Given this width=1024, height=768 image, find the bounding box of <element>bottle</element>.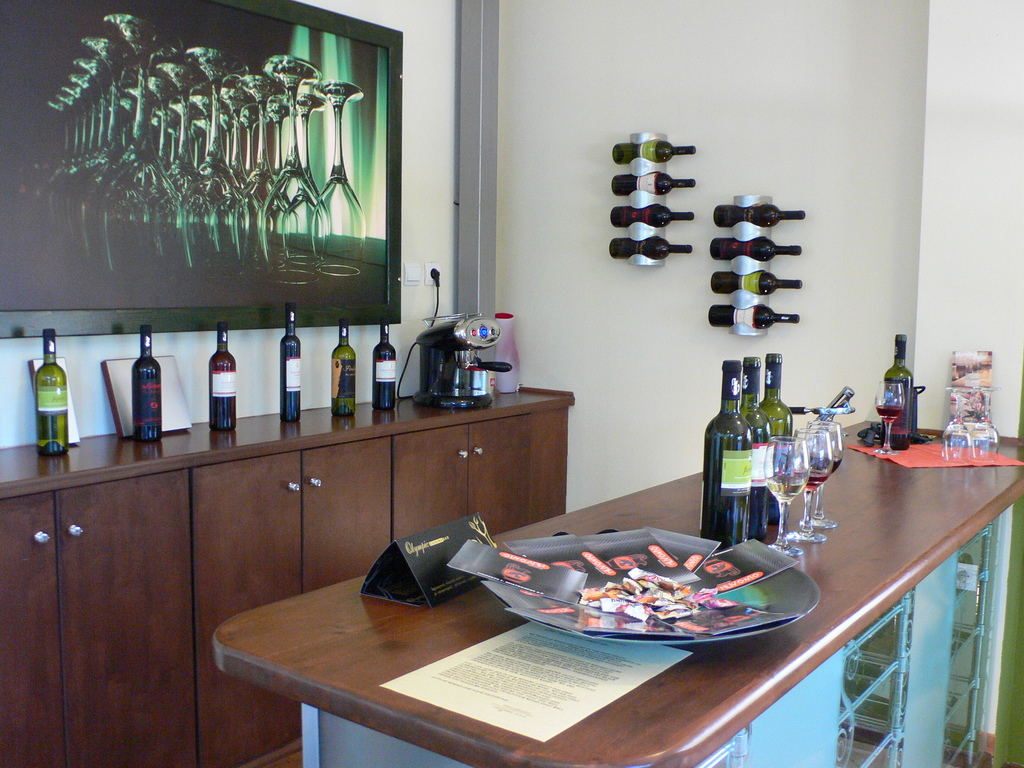
{"x1": 610, "y1": 237, "x2": 693, "y2": 259}.
